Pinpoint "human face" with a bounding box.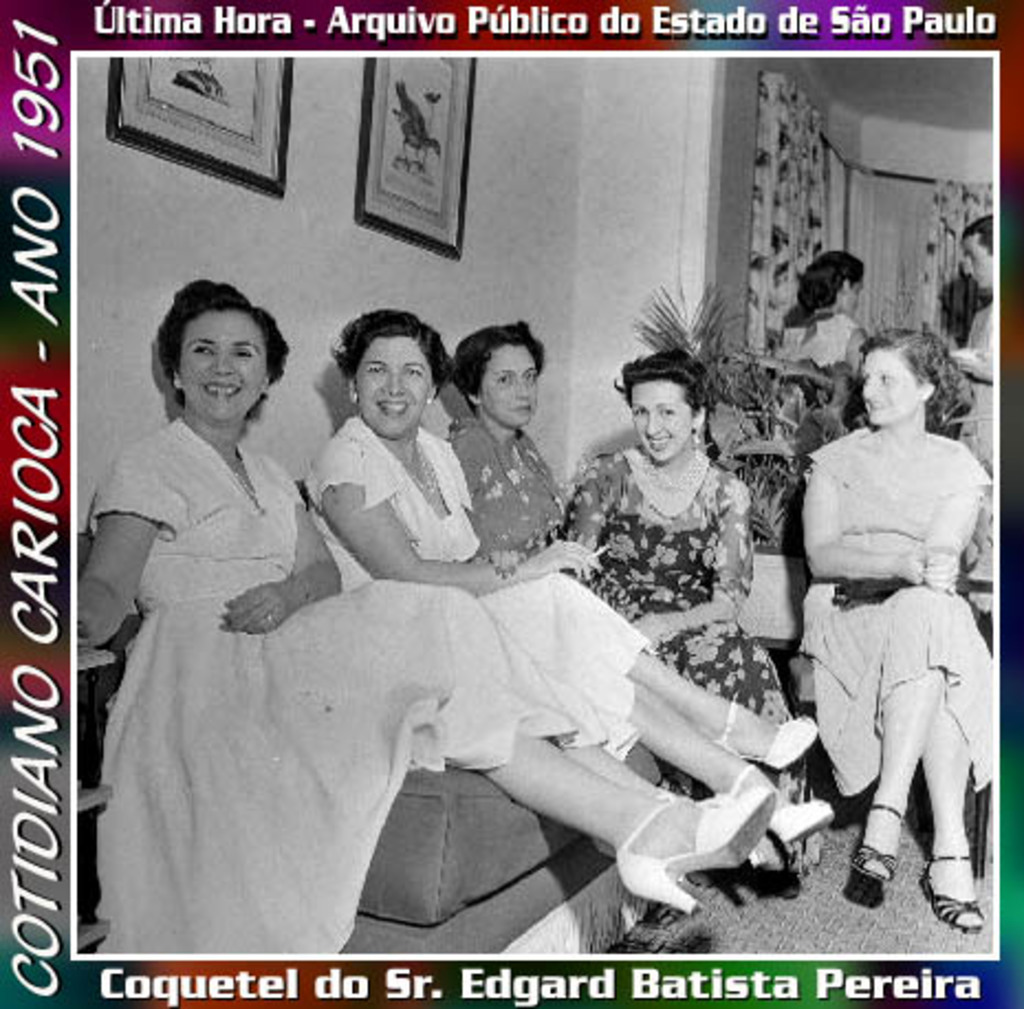
625 381 694 465.
